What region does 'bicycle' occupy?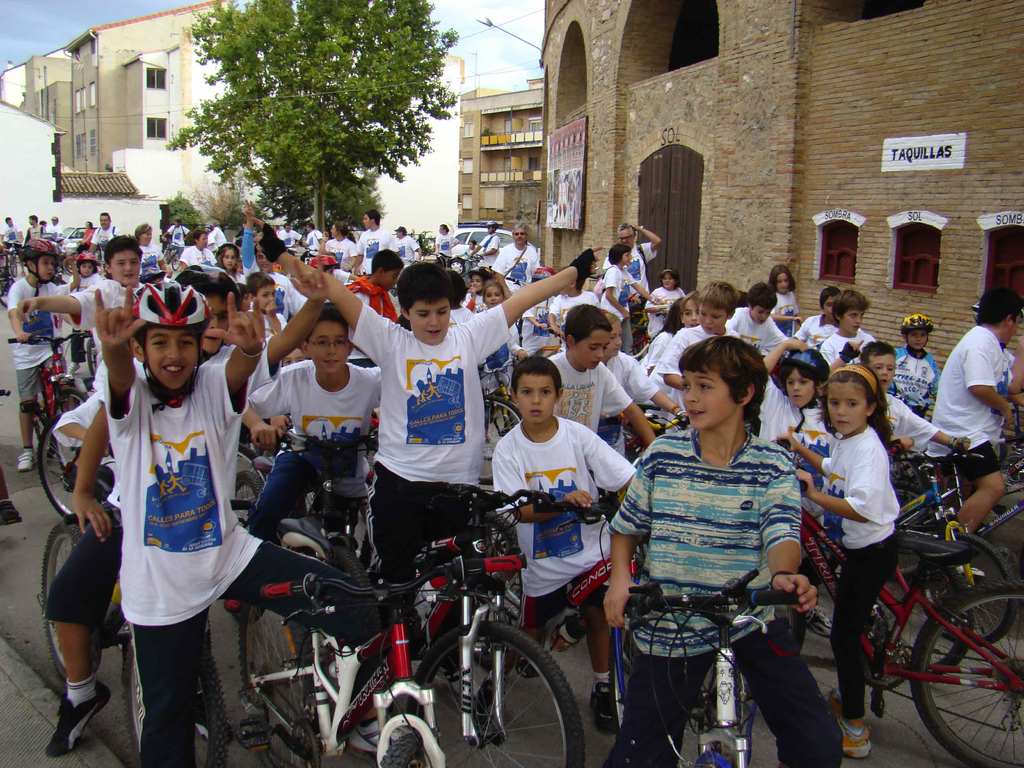
(x1=9, y1=324, x2=84, y2=433).
